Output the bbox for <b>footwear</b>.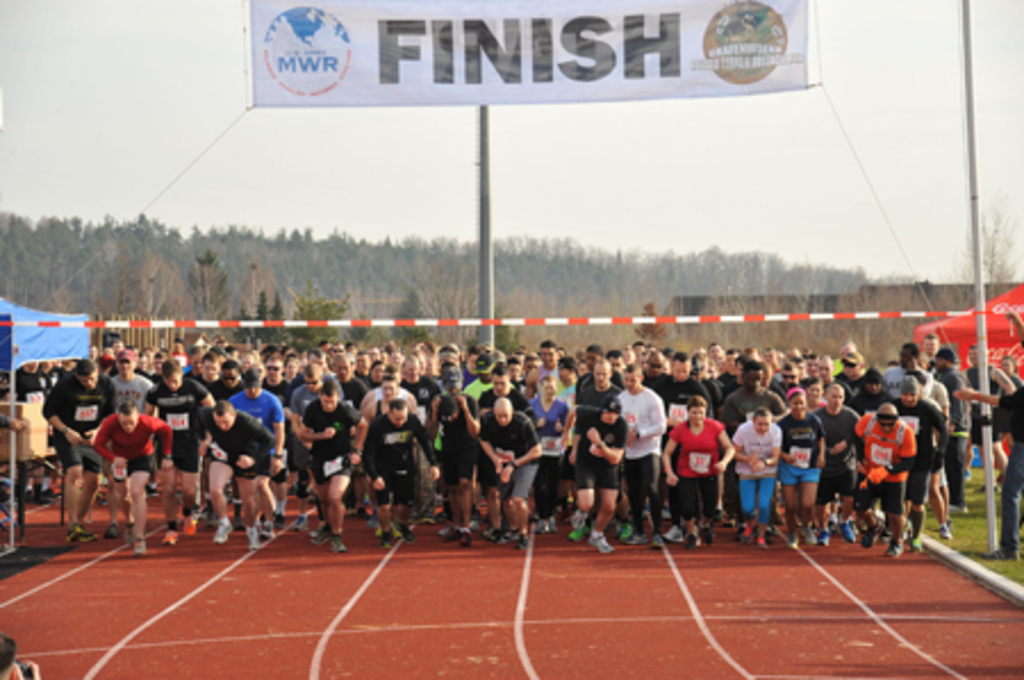
810/523/831/544.
